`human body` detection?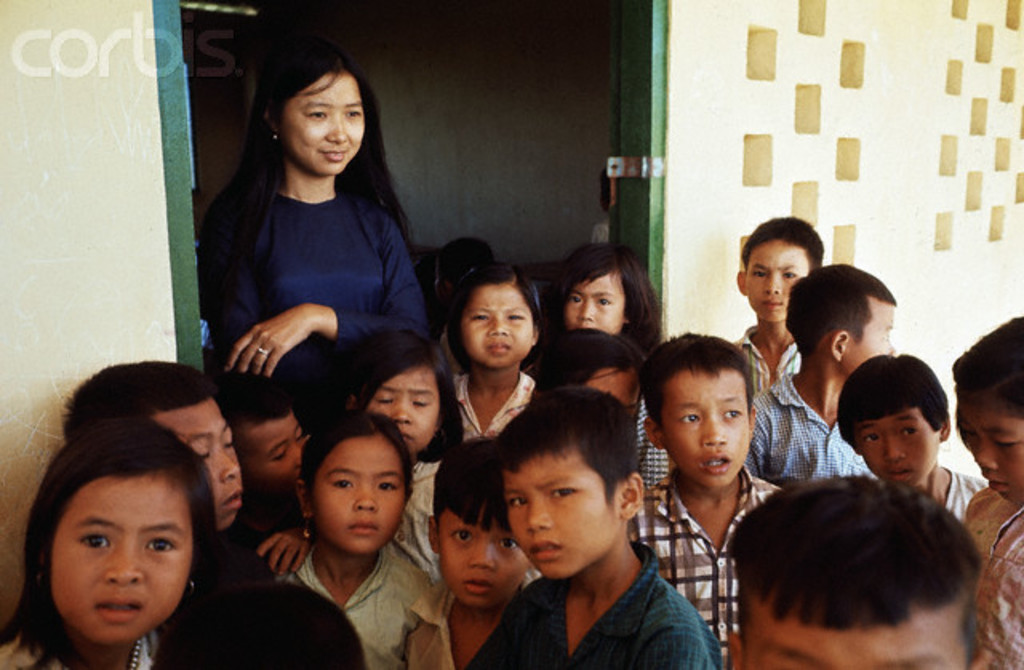
x1=469, y1=532, x2=717, y2=668
